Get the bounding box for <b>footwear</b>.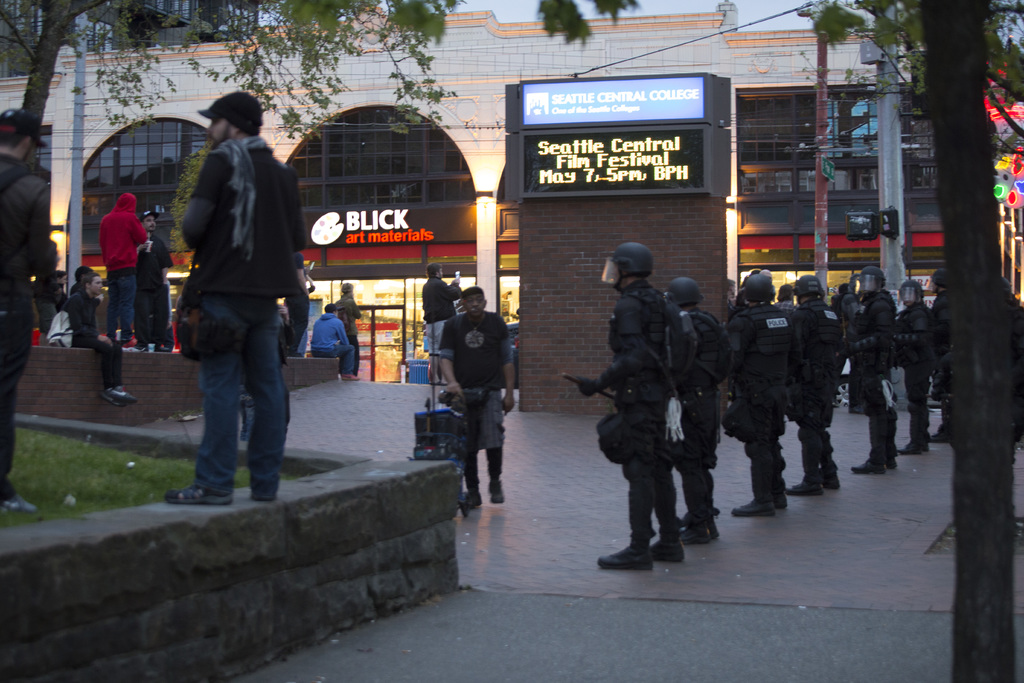
[732, 499, 790, 520].
